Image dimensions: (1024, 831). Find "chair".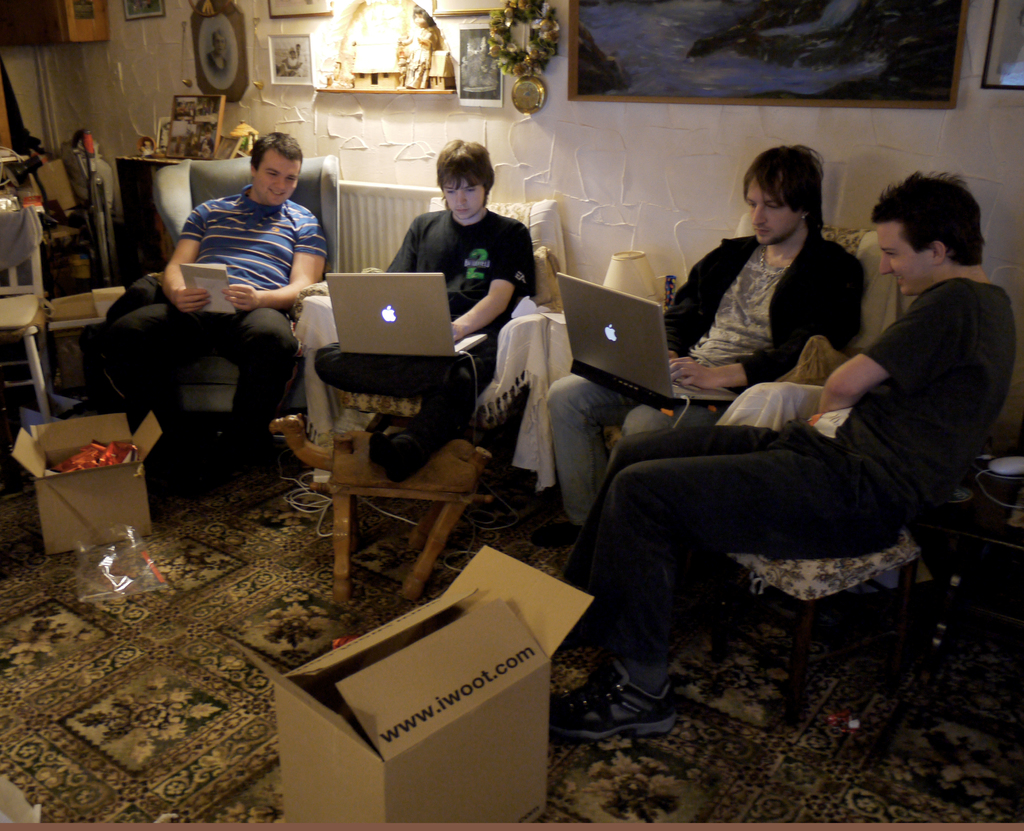
bbox(148, 154, 337, 468).
